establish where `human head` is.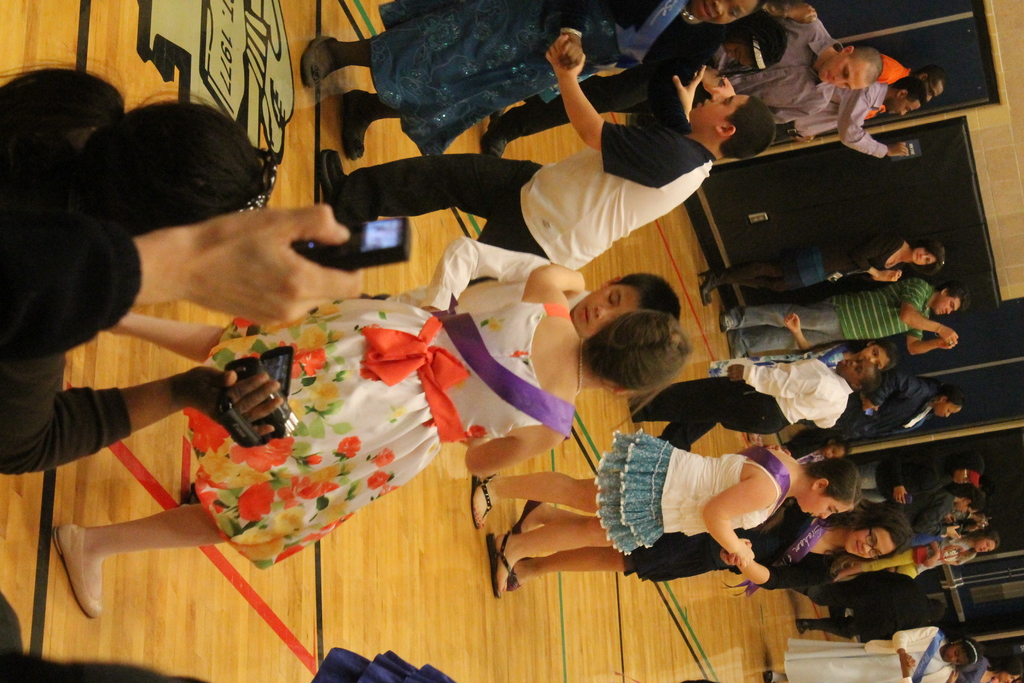
Established at l=909, t=242, r=943, b=268.
